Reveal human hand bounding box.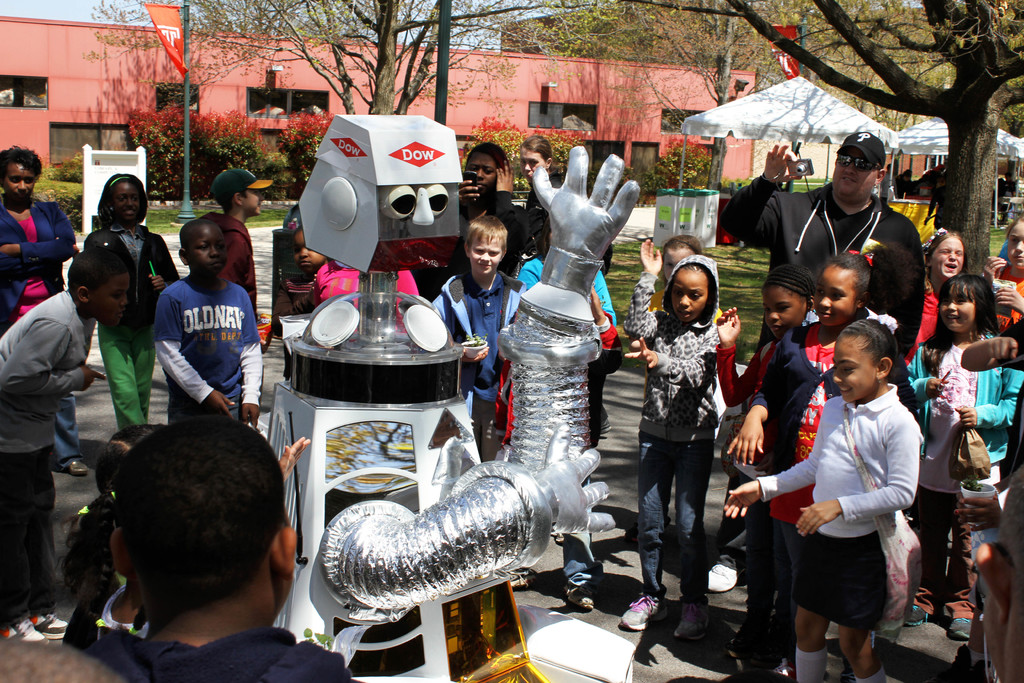
Revealed: bbox=(984, 252, 1009, 280).
